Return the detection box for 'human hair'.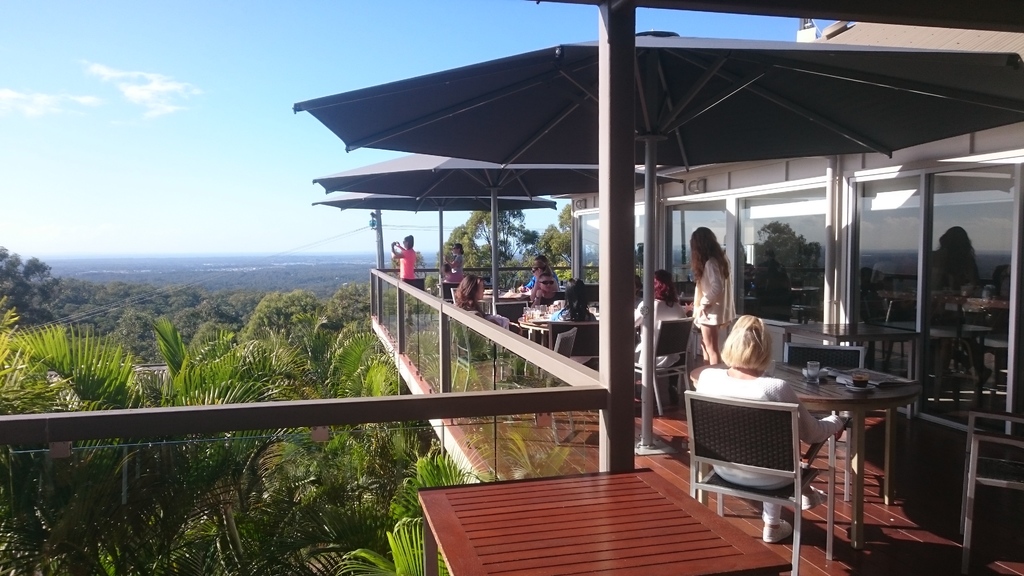
x1=655 y1=268 x2=682 y2=307.
